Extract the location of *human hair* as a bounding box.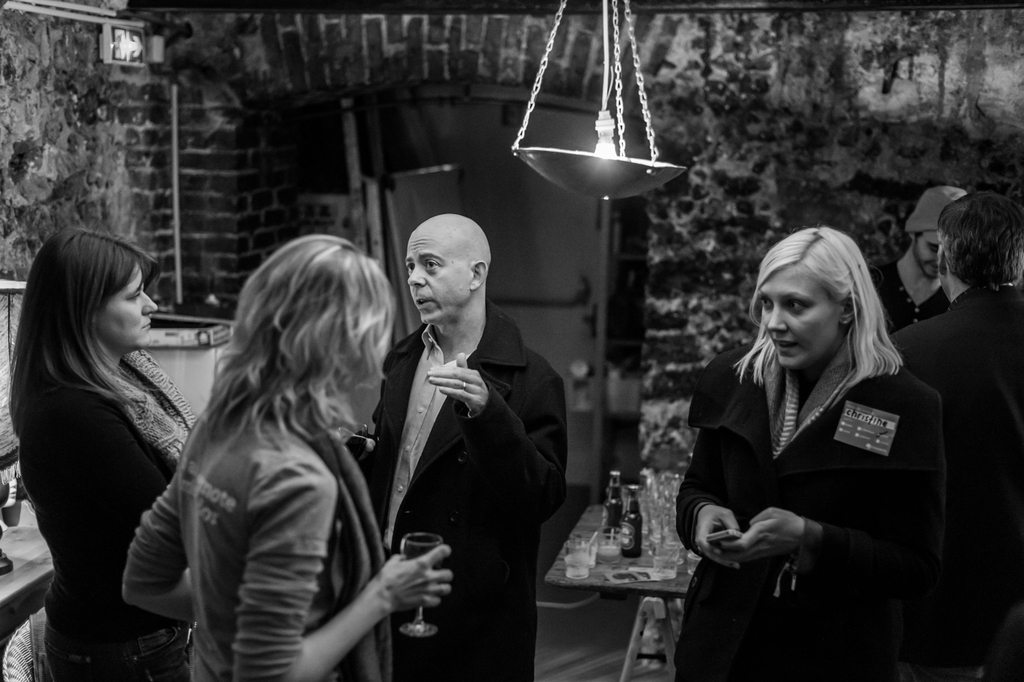
pyautogui.locateOnScreen(202, 231, 392, 435).
